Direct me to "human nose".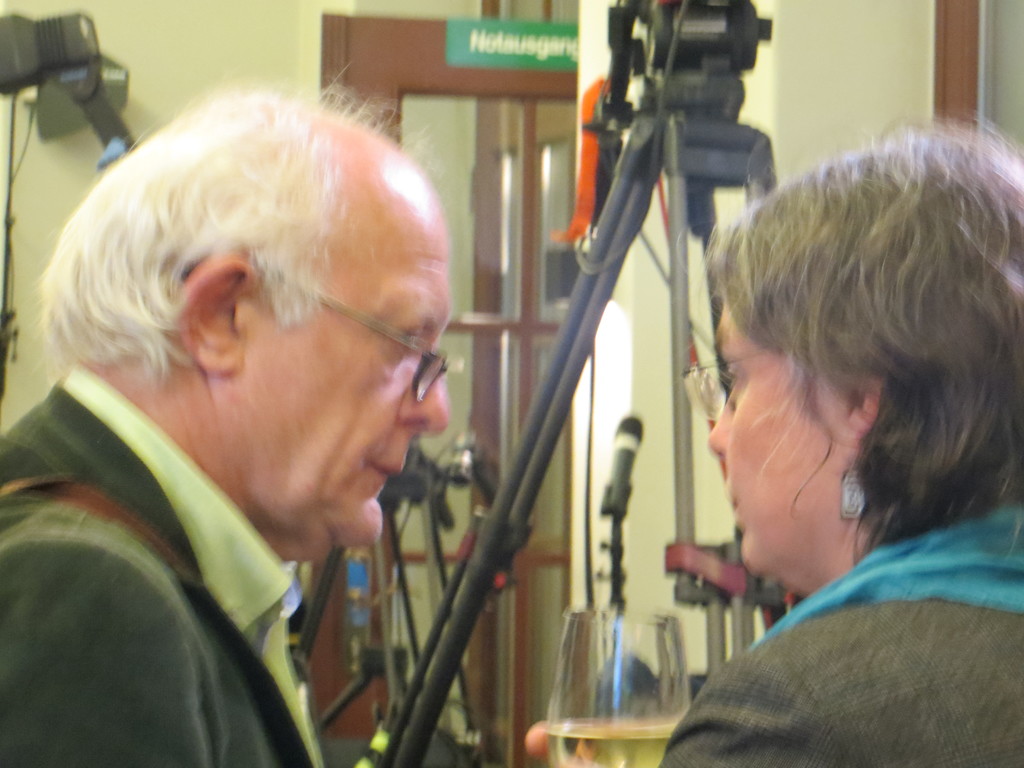
Direction: bbox(393, 349, 451, 435).
